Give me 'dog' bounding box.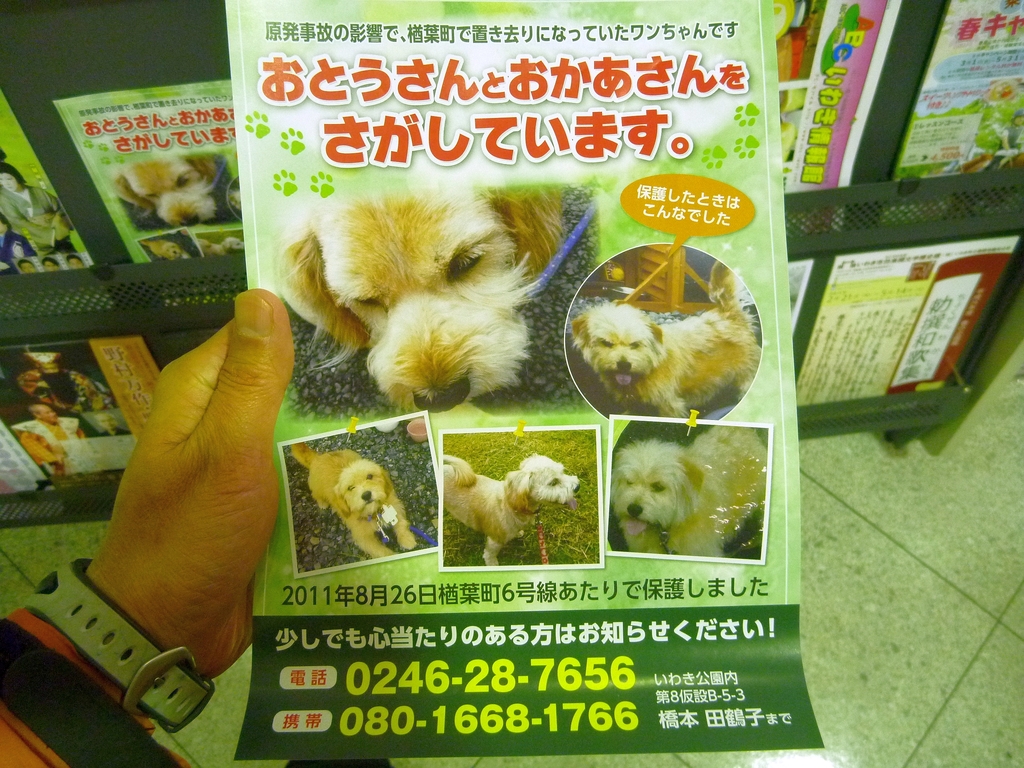
detection(611, 426, 769, 552).
